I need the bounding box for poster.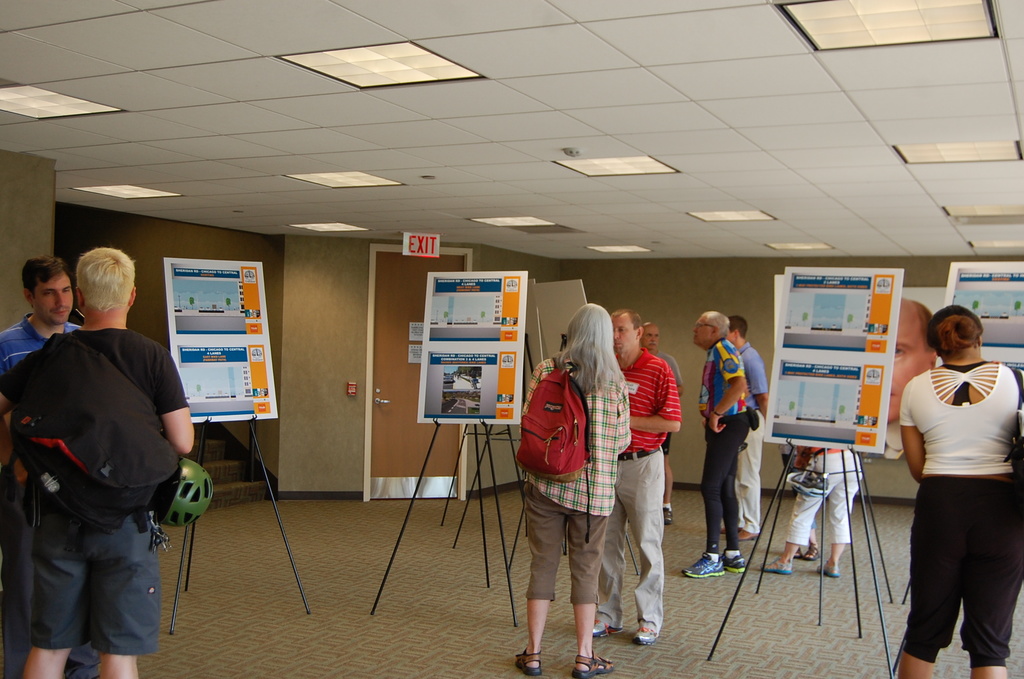
Here it is: (x1=955, y1=260, x2=1023, y2=373).
